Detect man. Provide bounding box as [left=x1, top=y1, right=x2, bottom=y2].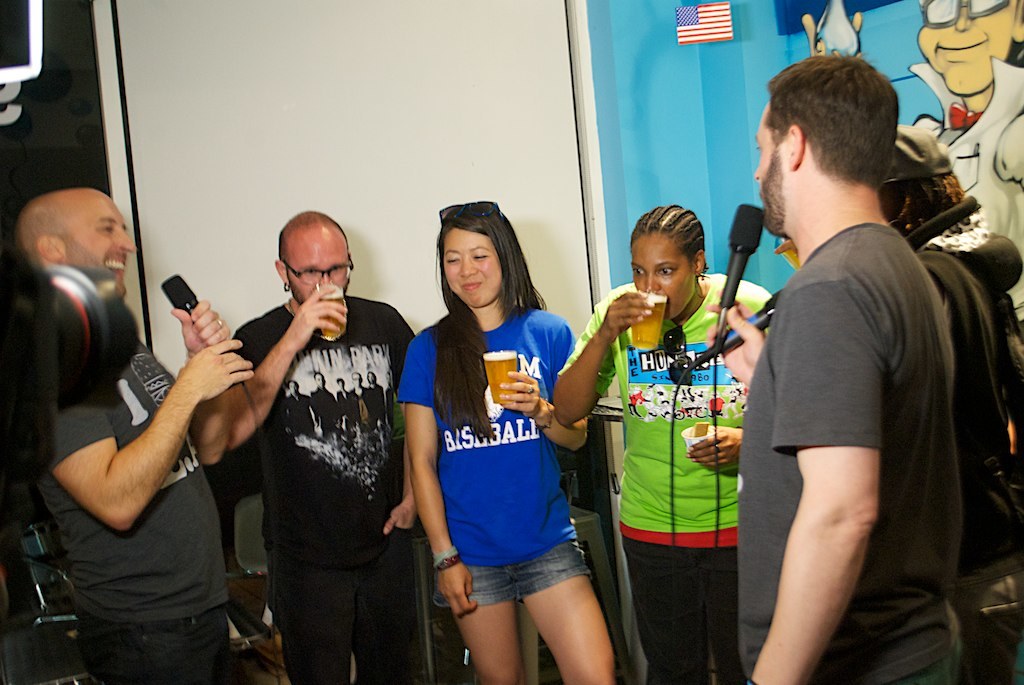
[left=0, top=196, right=257, bottom=684].
